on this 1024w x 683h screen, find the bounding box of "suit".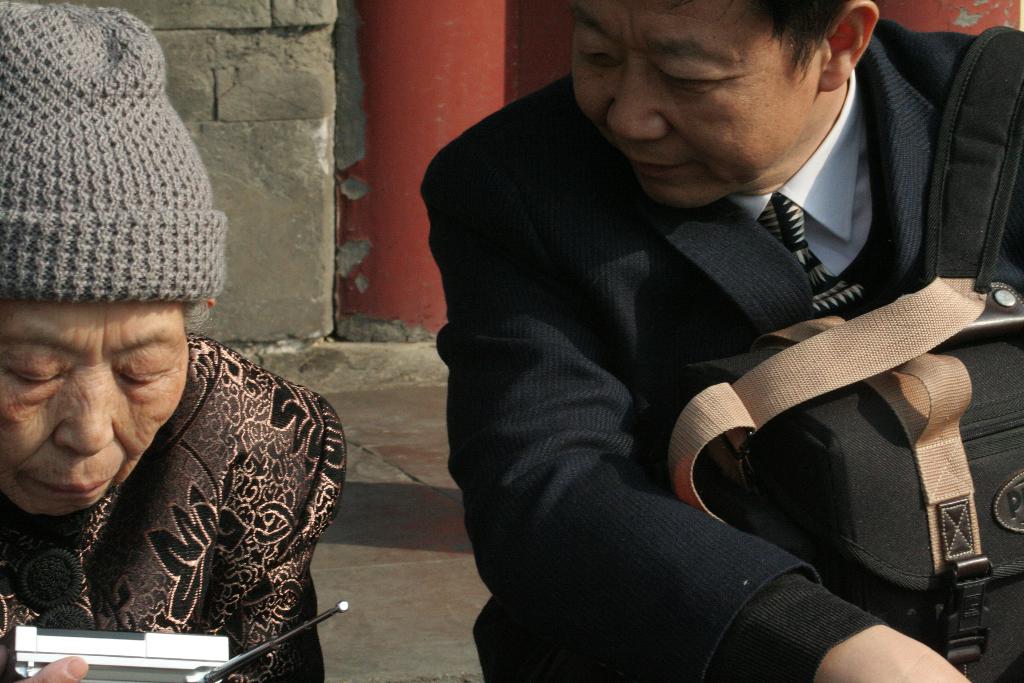
Bounding box: 395/49/1020/677.
